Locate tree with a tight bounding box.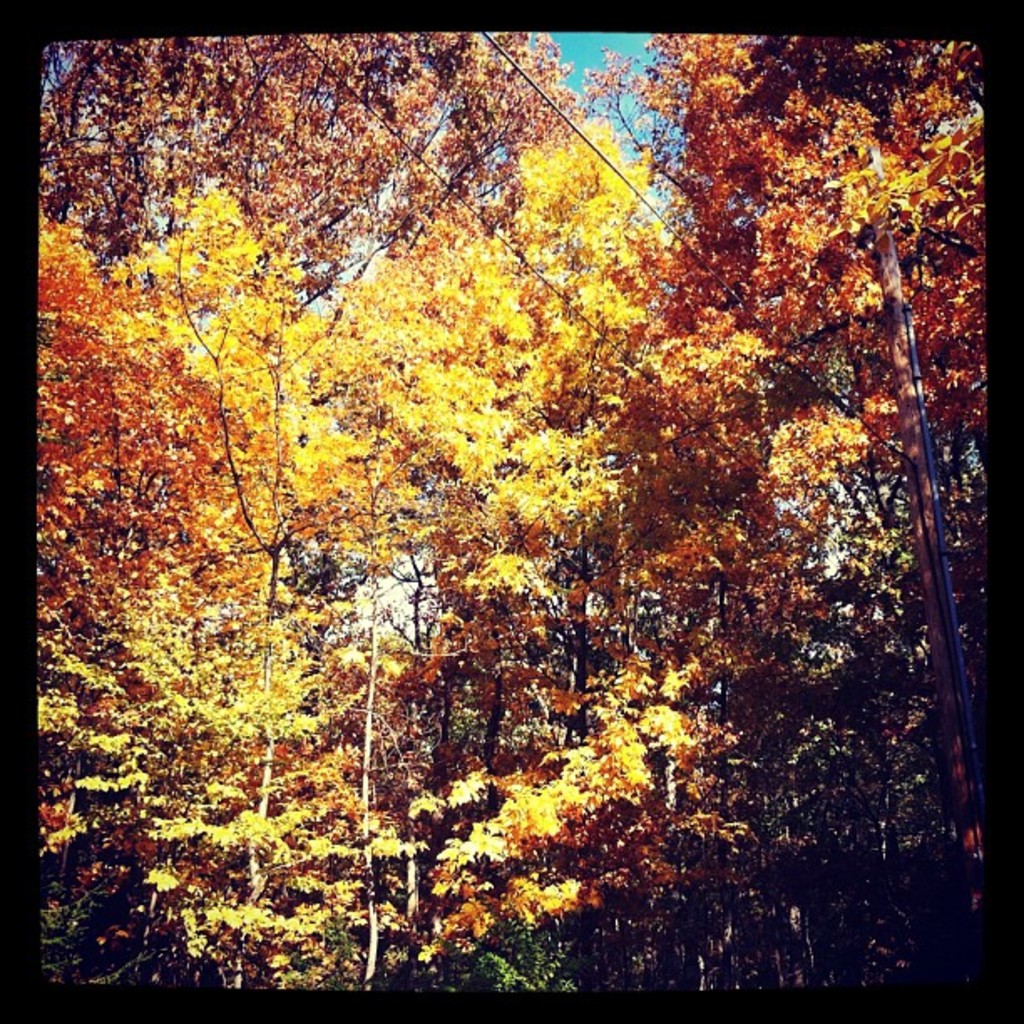
{"x1": 581, "y1": 35, "x2": 986, "y2": 910}.
